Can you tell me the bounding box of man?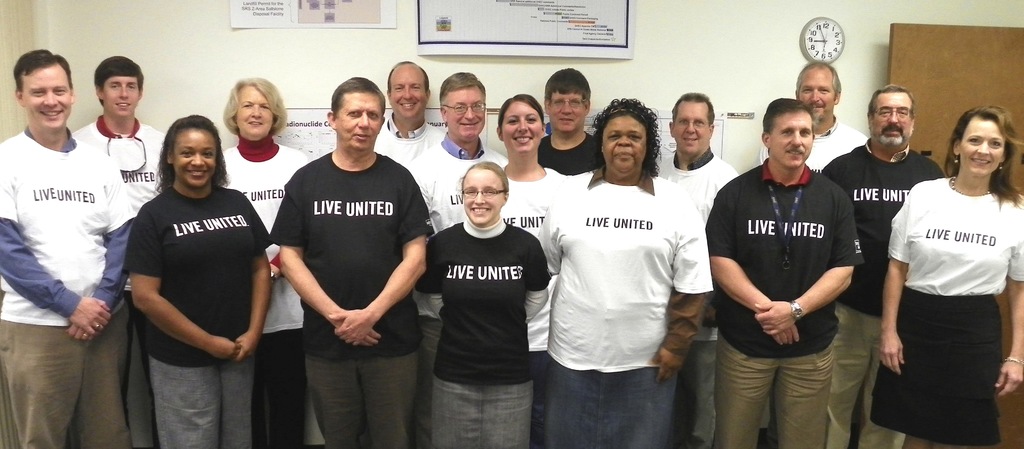
67 57 168 448.
